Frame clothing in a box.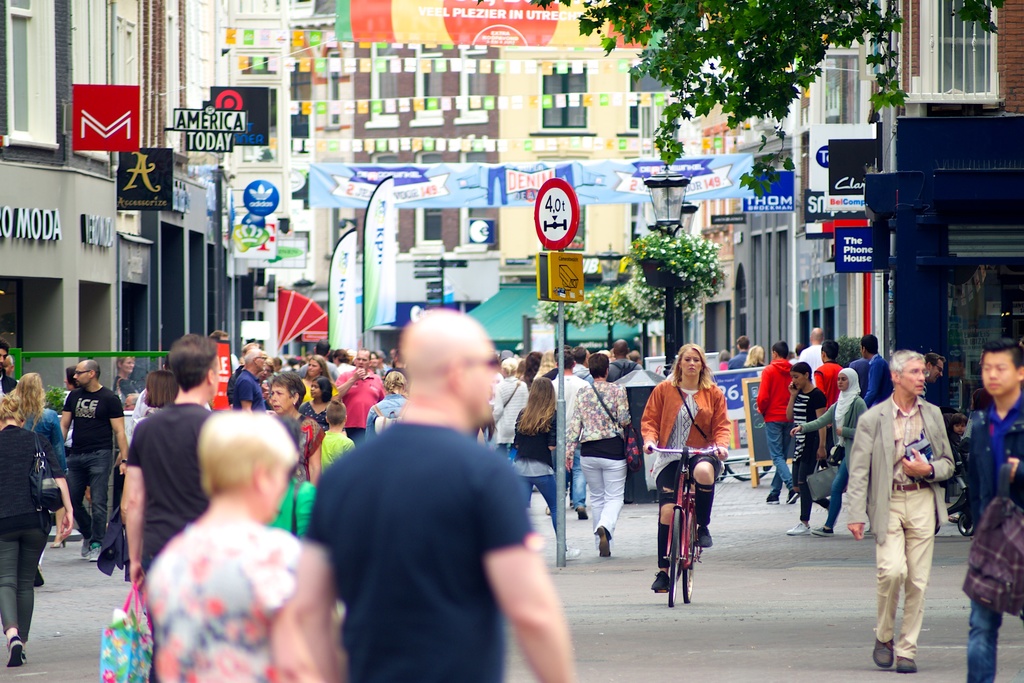
bbox=(573, 378, 628, 547).
